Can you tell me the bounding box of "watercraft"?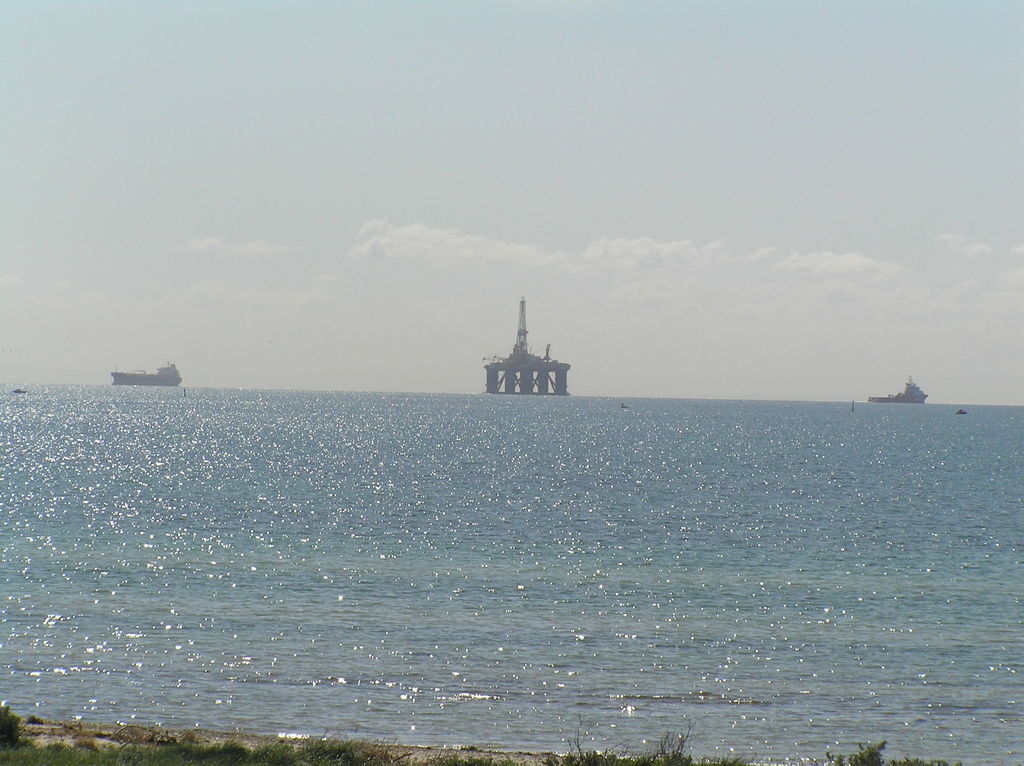
(left=486, top=298, right=579, bottom=400).
